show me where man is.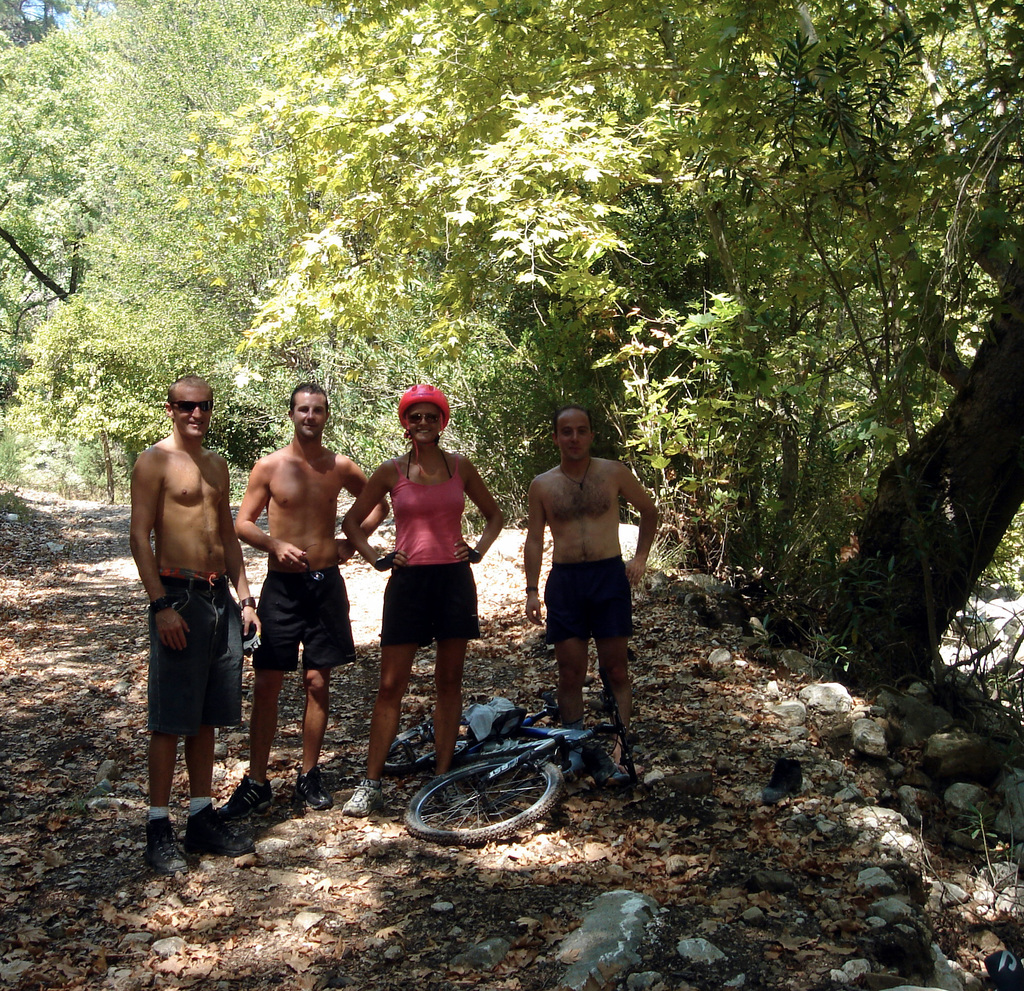
man is at detection(223, 384, 388, 815).
